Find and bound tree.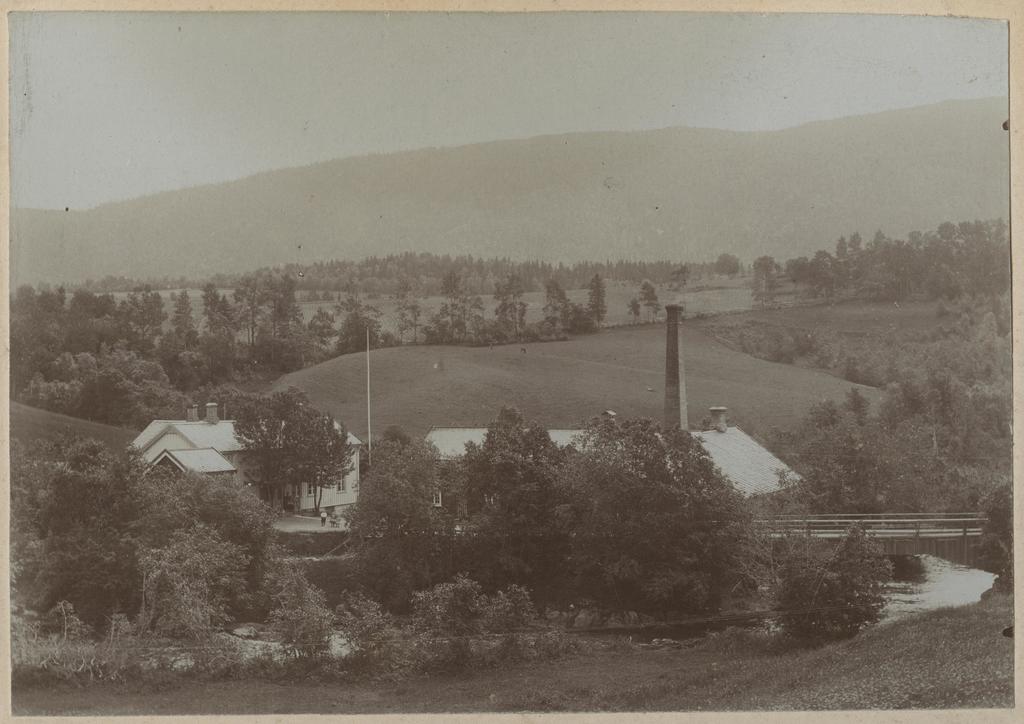
Bound: rect(711, 249, 744, 278).
